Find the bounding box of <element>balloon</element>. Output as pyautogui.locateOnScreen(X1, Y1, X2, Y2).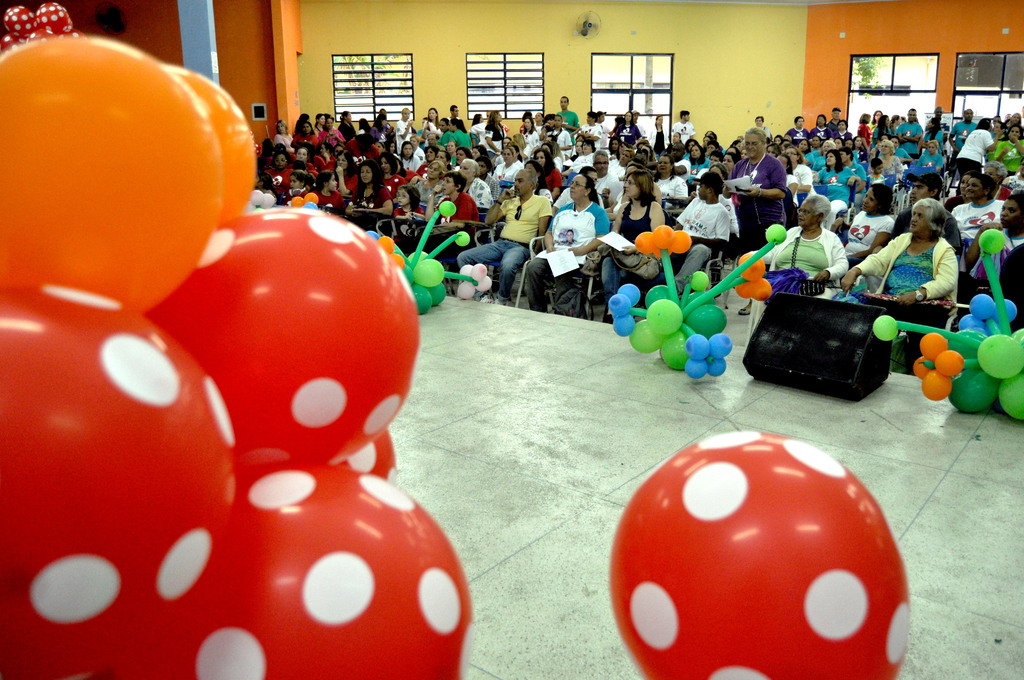
pyautogui.locateOnScreen(0, 33, 226, 318).
